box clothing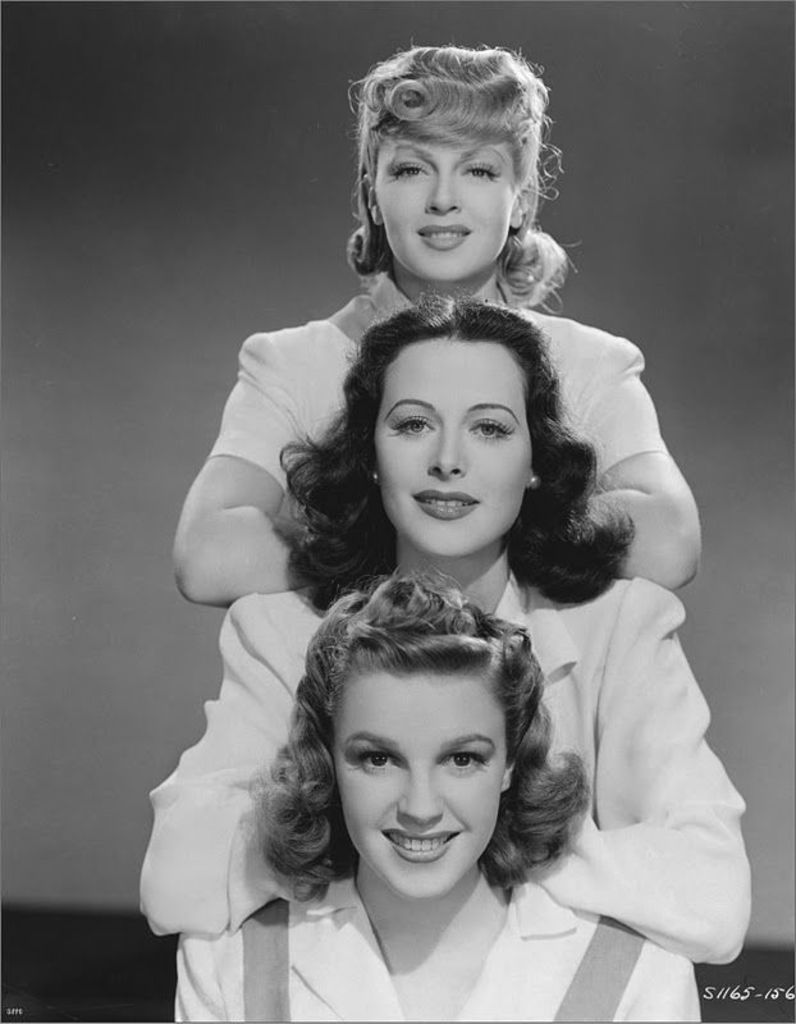
137/580/764/961
